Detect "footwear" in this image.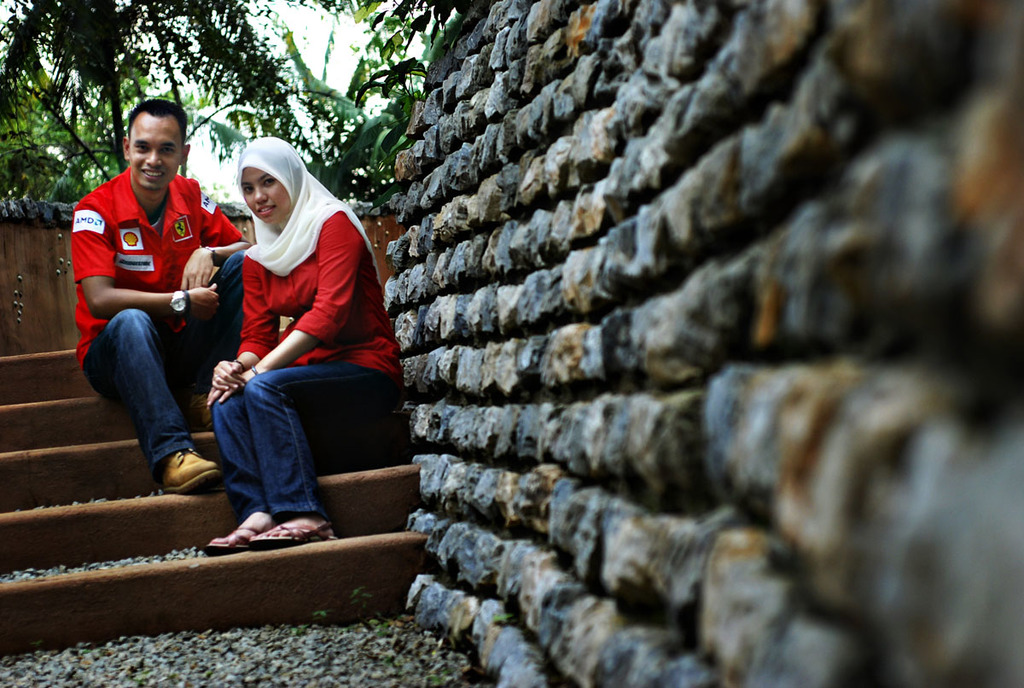
Detection: [left=199, top=529, right=256, bottom=558].
